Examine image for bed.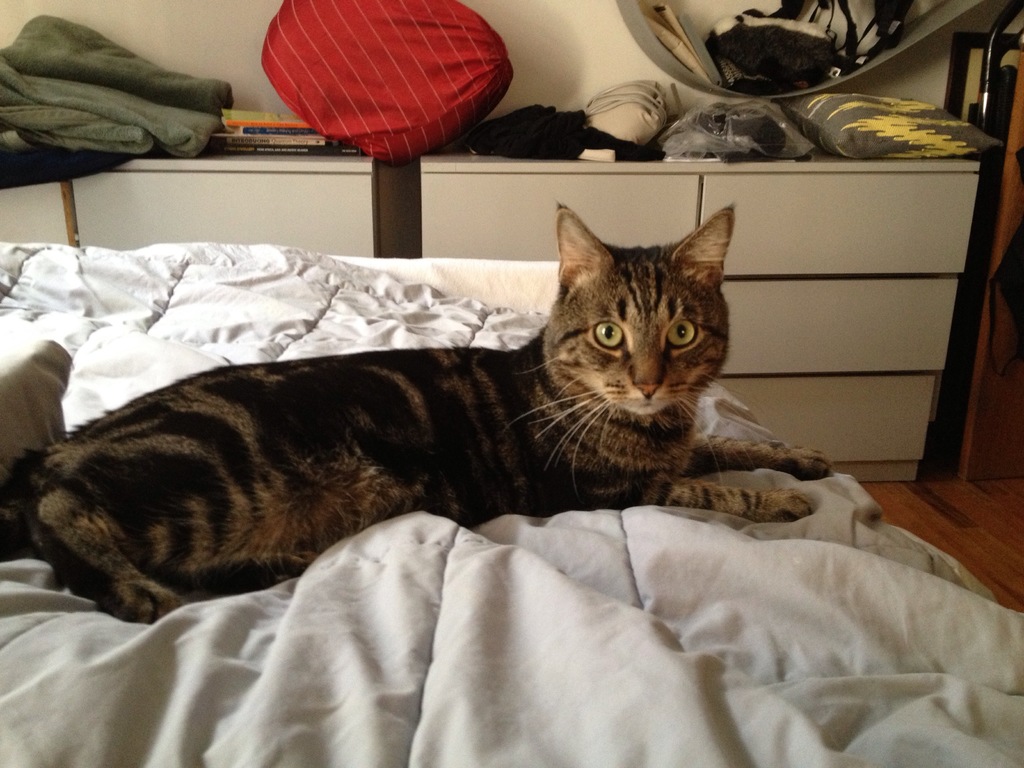
Examination result: <bbox>0, 241, 1023, 767</bbox>.
